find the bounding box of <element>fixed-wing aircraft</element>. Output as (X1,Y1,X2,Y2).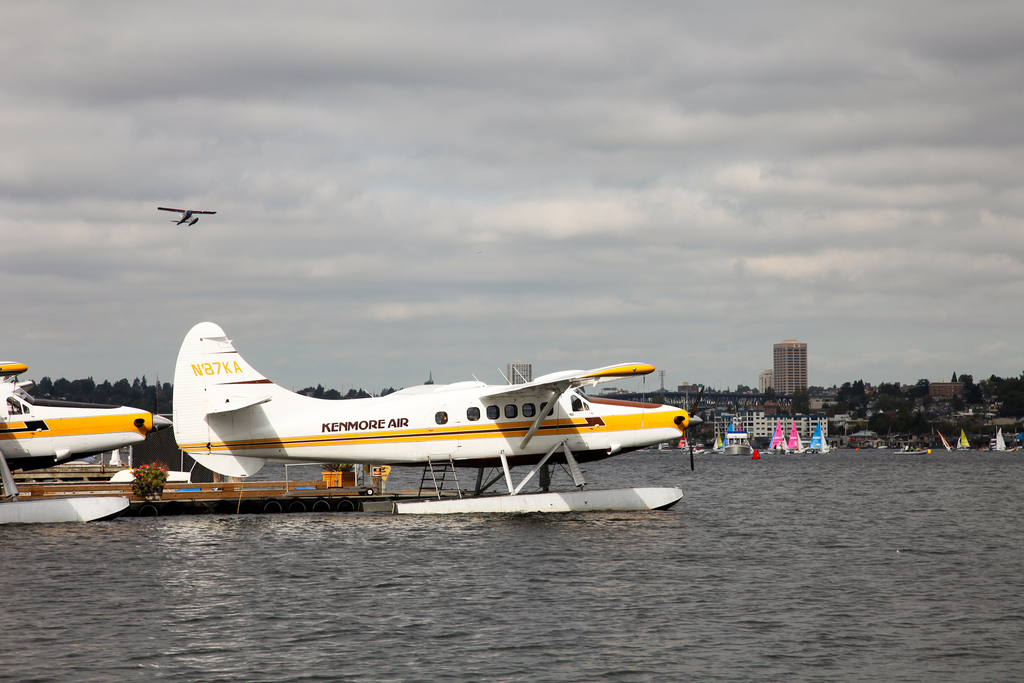
(154,202,219,232).
